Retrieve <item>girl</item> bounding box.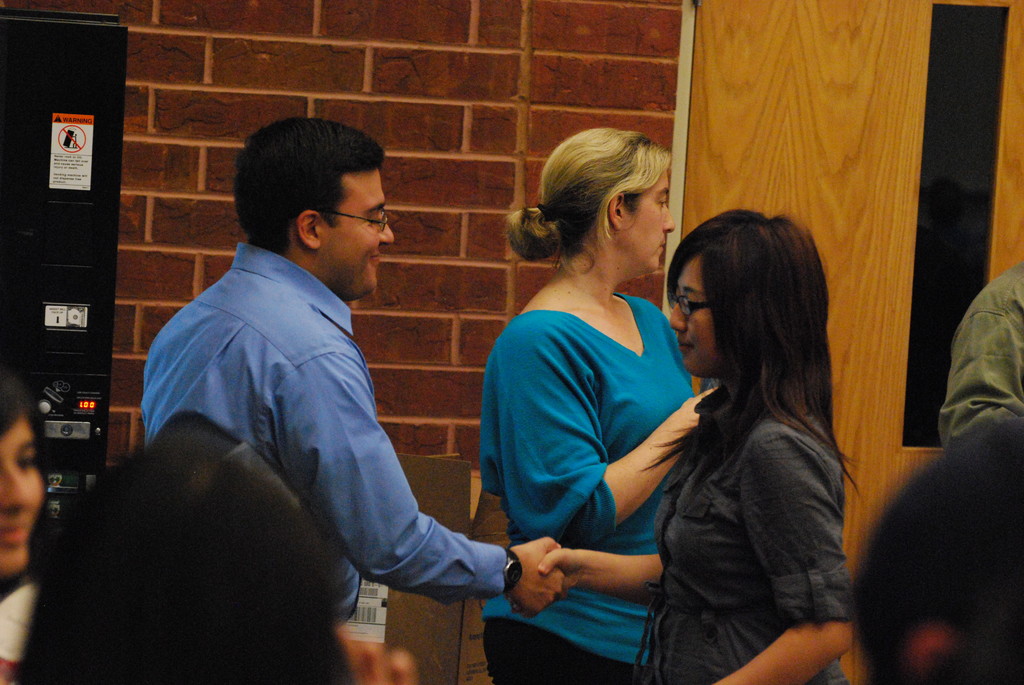
Bounding box: x1=511, y1=205, x2=872, y2=684.
